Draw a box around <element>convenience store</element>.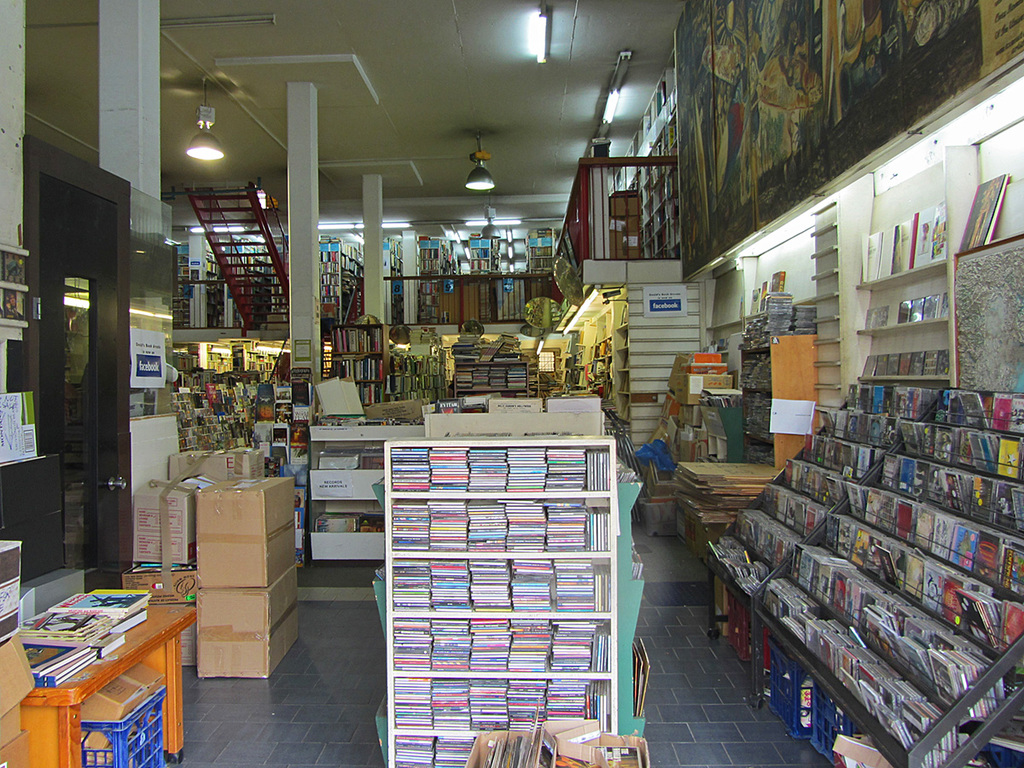
[x1=40, y1=32, x2=1023, y2=718].
